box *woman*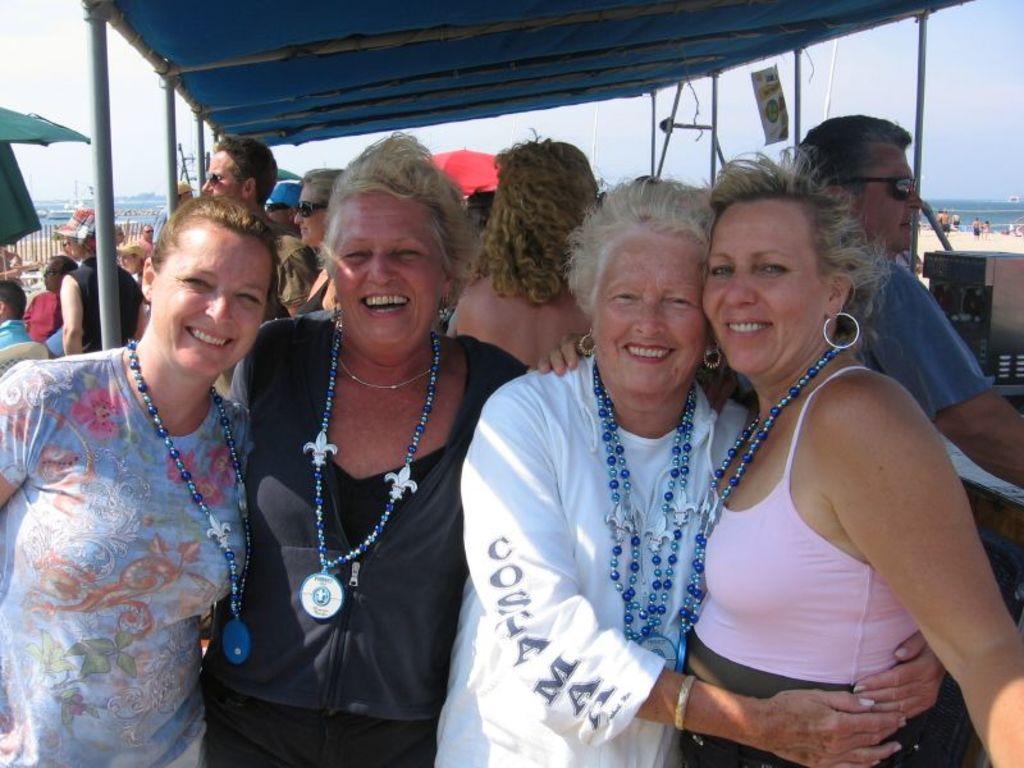
291 168 351 314
